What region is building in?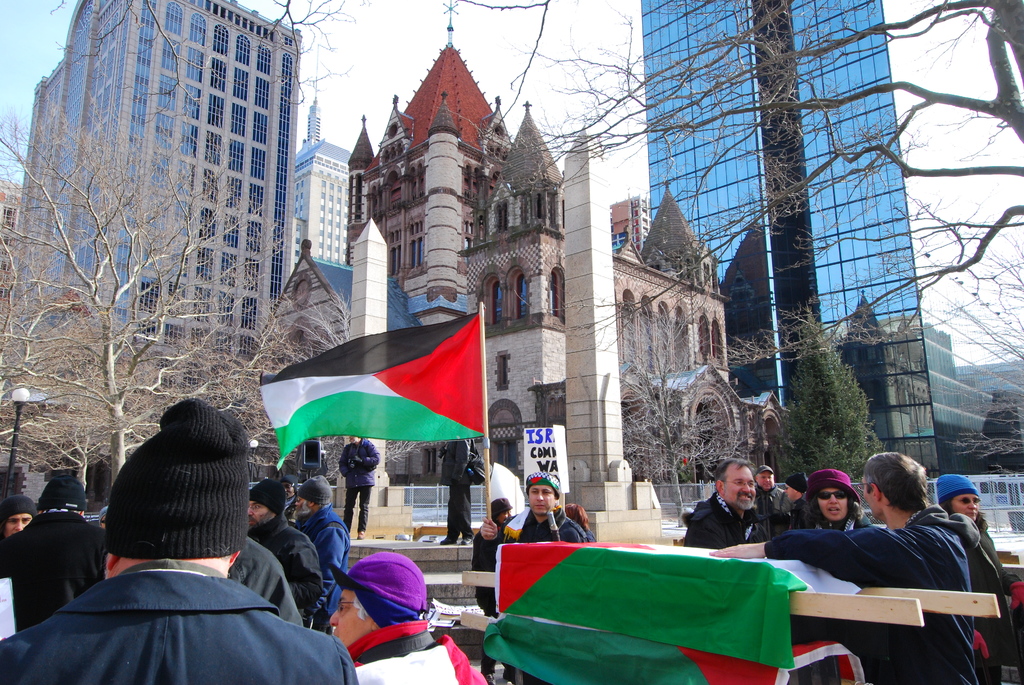
[x1=6, y1=1, x2=298, y2=427].
